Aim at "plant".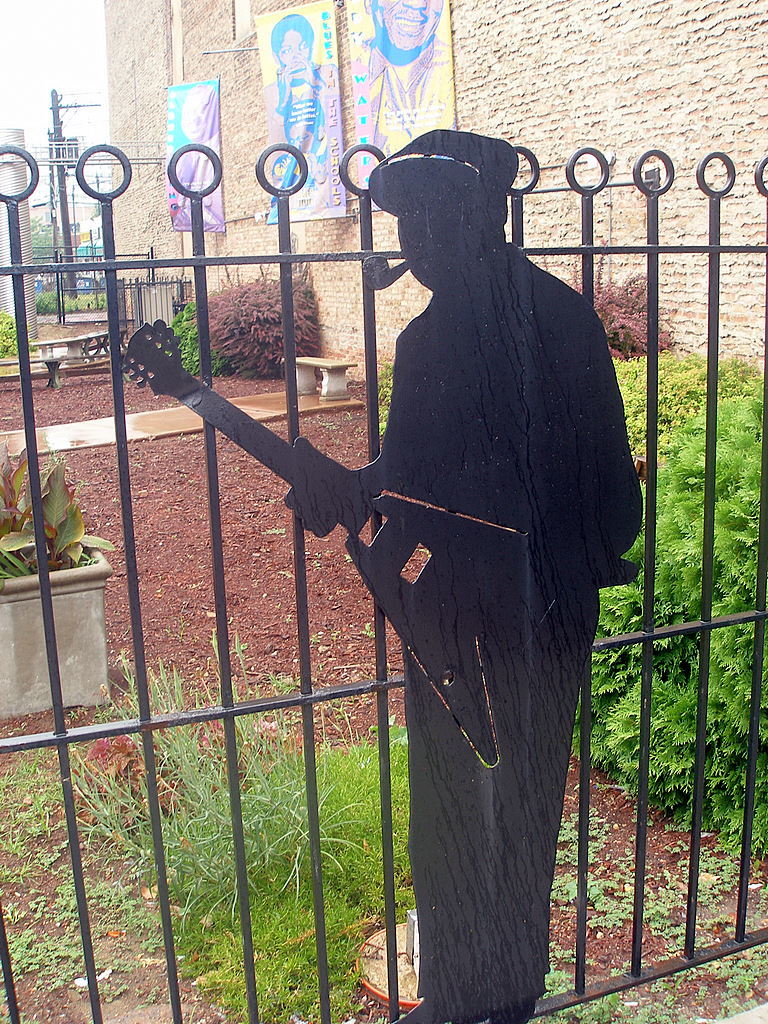
Aimed at select_region(8, 443, 85, 567).
